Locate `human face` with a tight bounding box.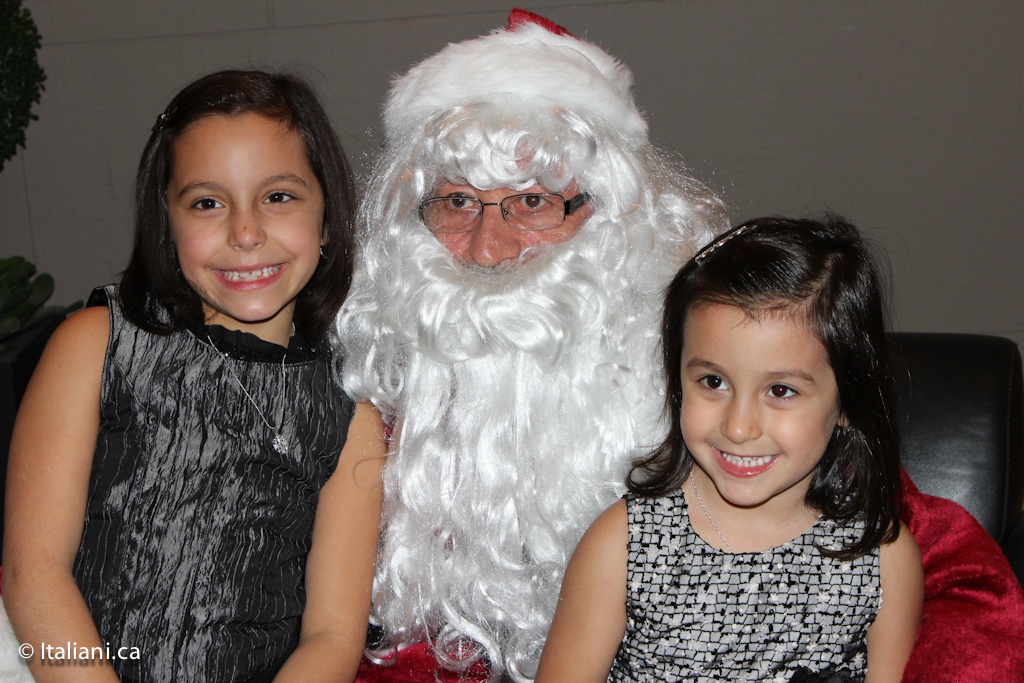
select_region(420, 181, 593, 273).
